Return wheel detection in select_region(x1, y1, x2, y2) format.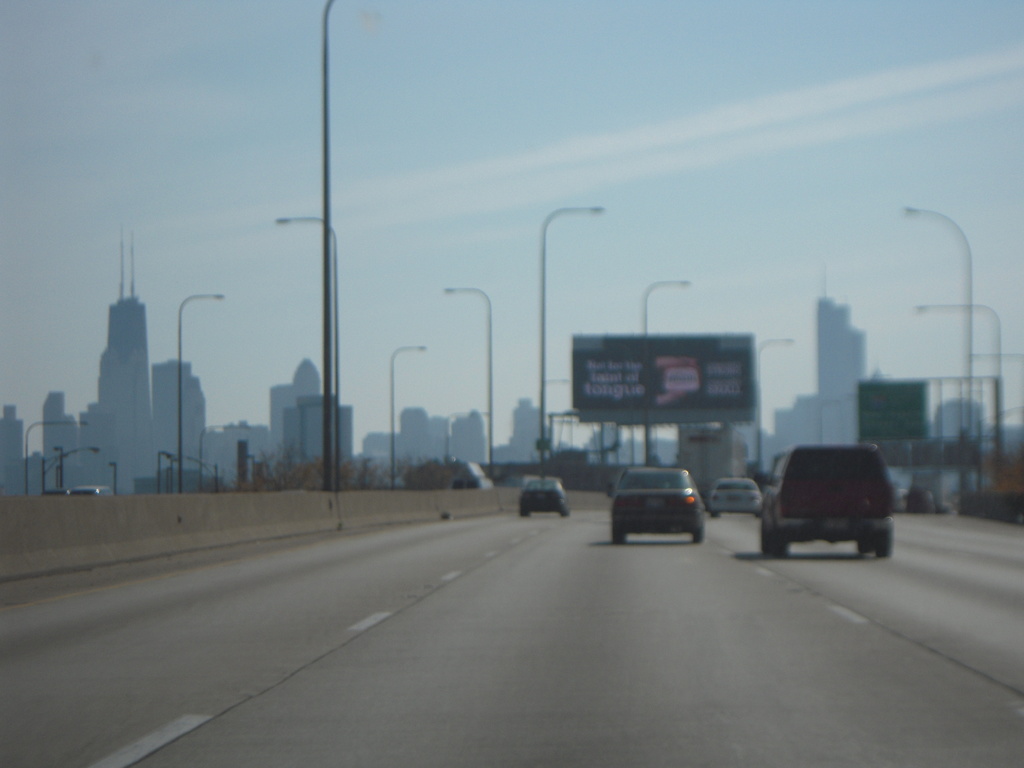
select_region(769, 525, 788, 558).
